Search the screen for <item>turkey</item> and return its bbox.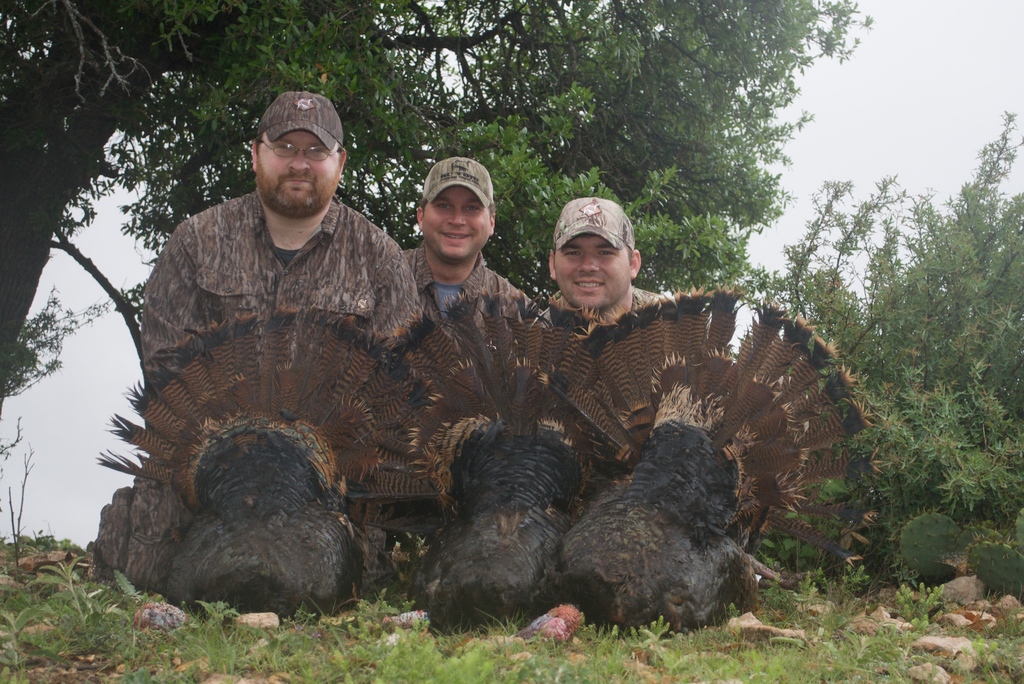
Found: bbox=(93, 301, 438, 615).
